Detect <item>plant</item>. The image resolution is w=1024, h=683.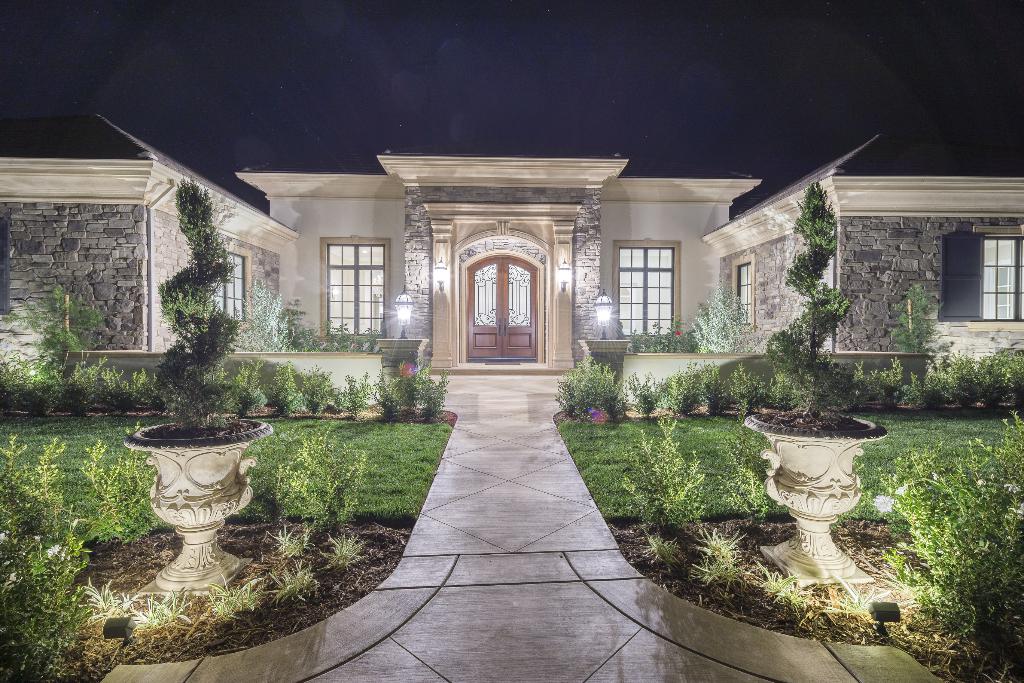
box=[350, 326, 365, 349].
